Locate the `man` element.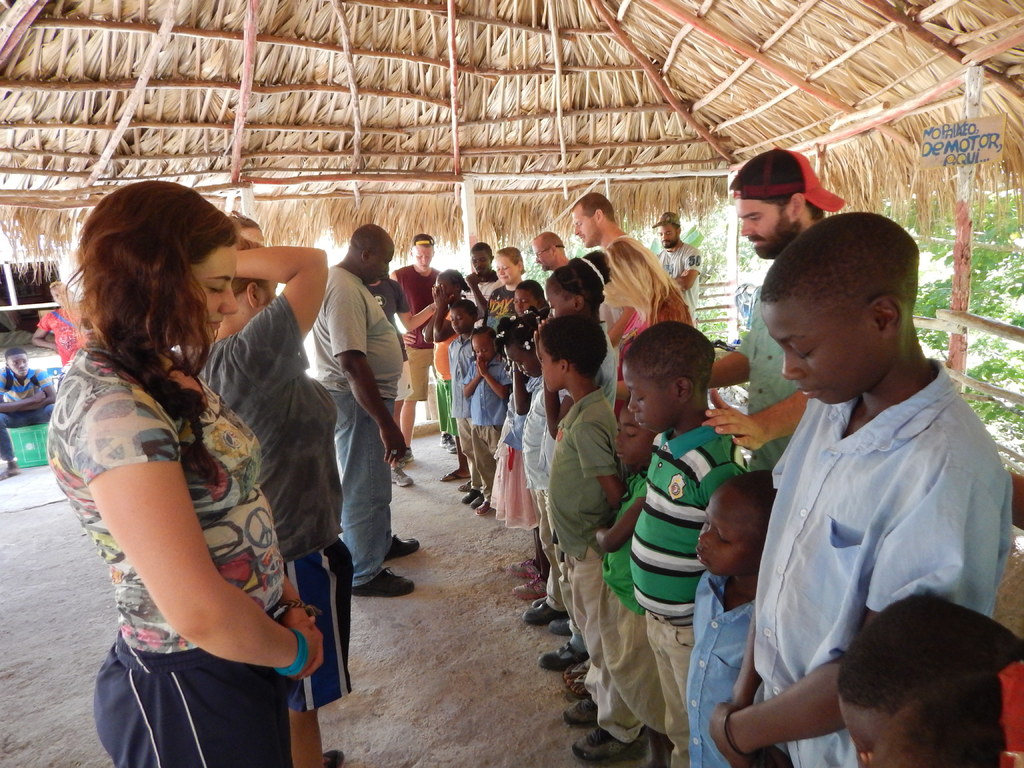
Element bbox: crop(316, 223, 423, 594).
